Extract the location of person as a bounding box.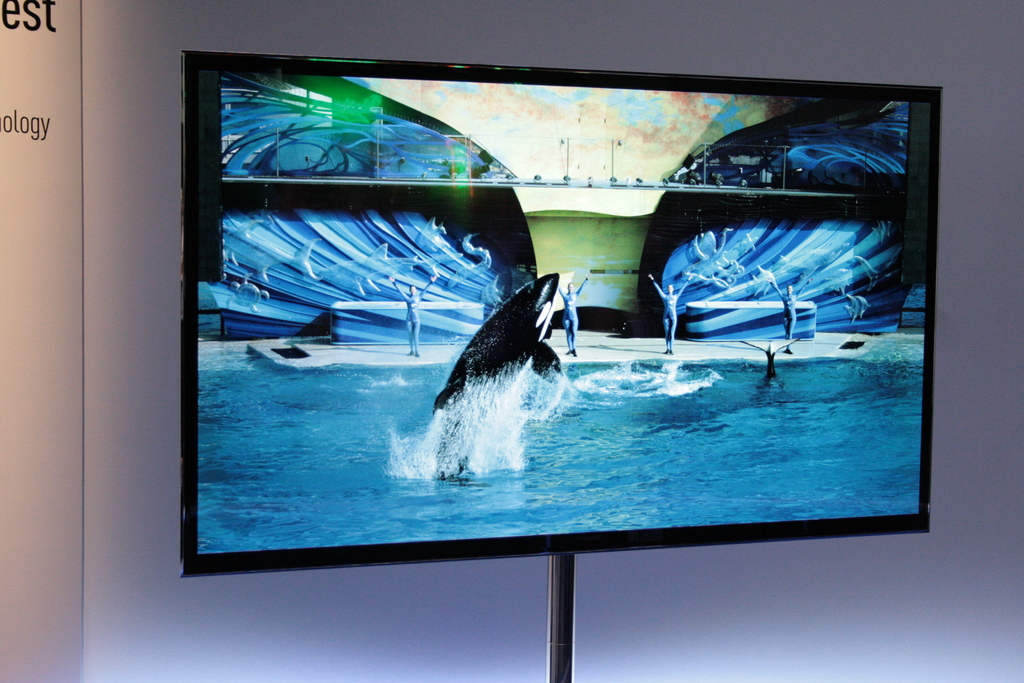
[left=385, top=273, right=436, bottom=360].
